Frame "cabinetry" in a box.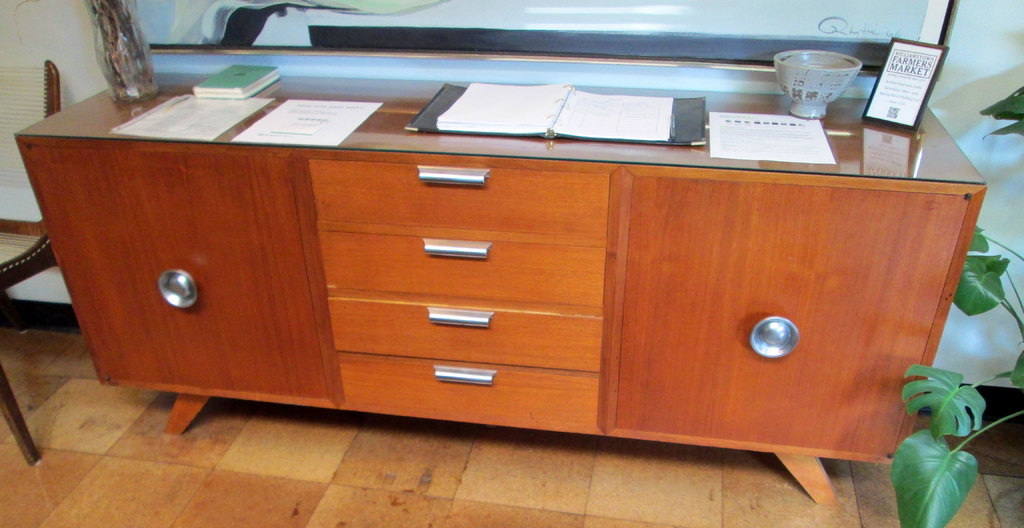
Rect(13, 67, 985, 507).
